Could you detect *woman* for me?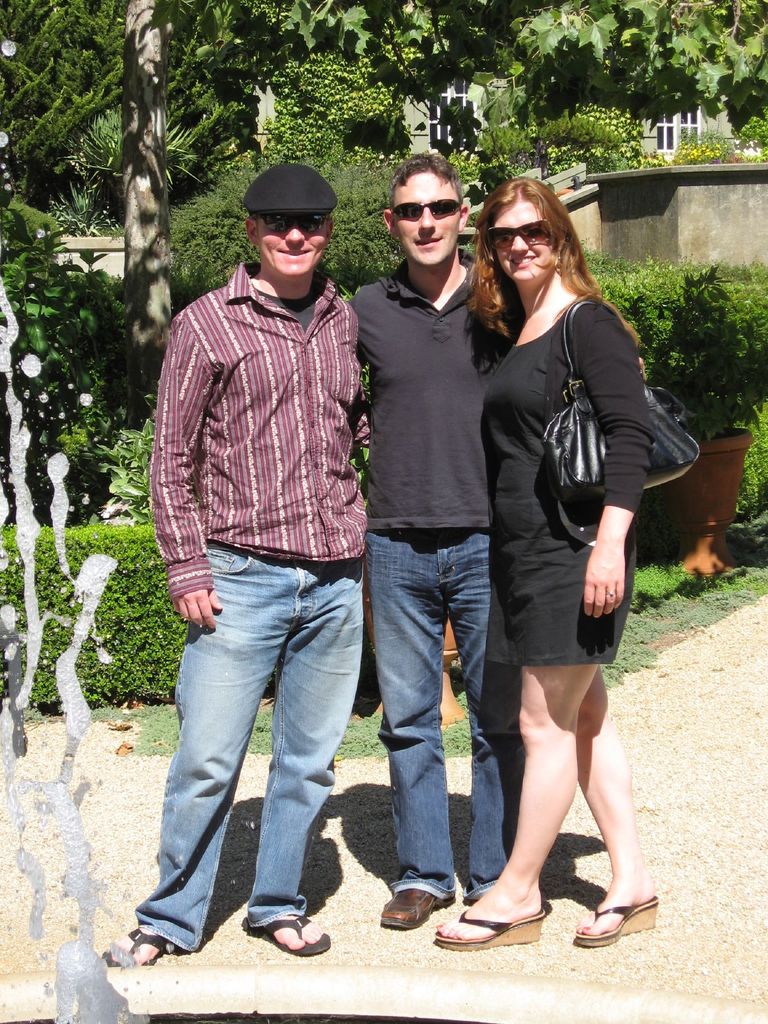
Detection result: {"left": 476, "top": 183, "right": 670, "bottom": 924}.
